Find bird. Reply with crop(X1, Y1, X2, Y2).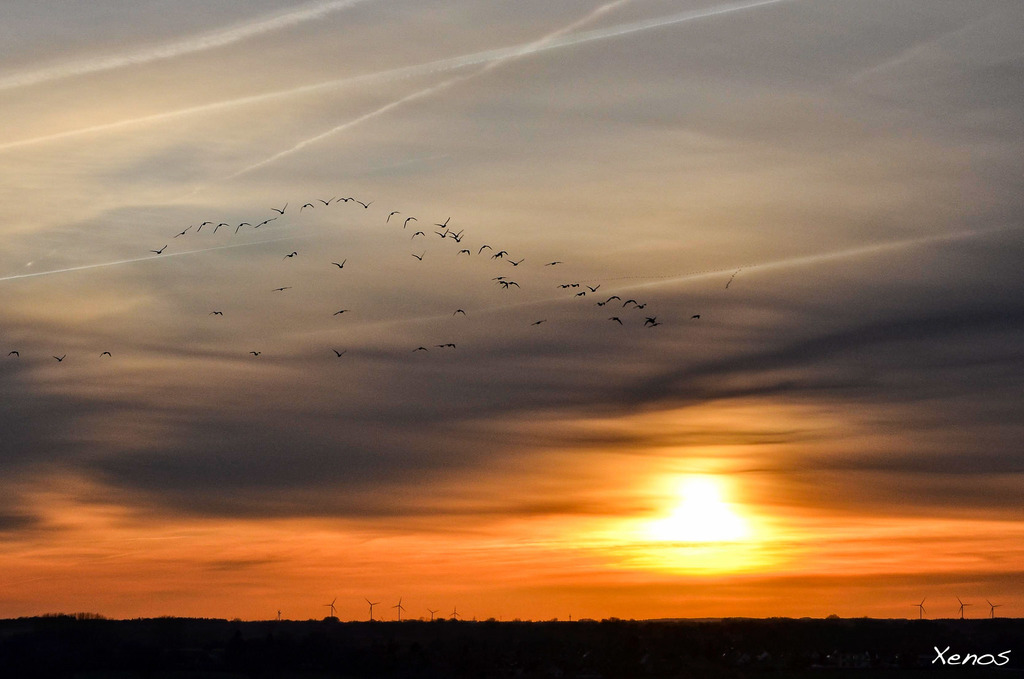
crop(247, 351, 261, 357).
